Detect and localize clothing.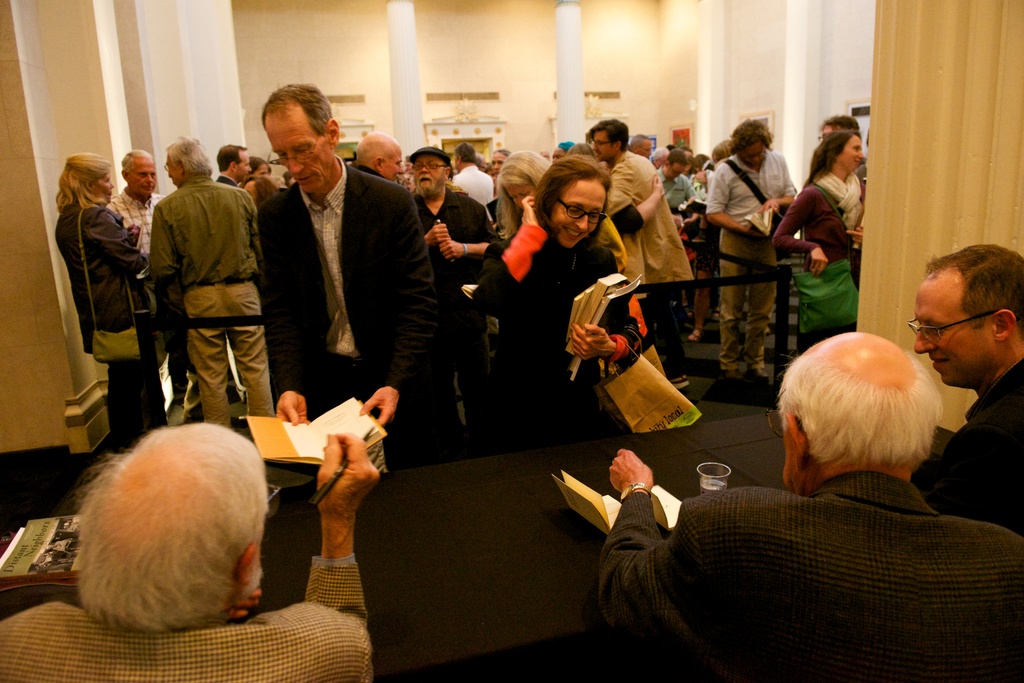
Localized at pyautogui.locateOnScreen(702, 149, 798, 374).
